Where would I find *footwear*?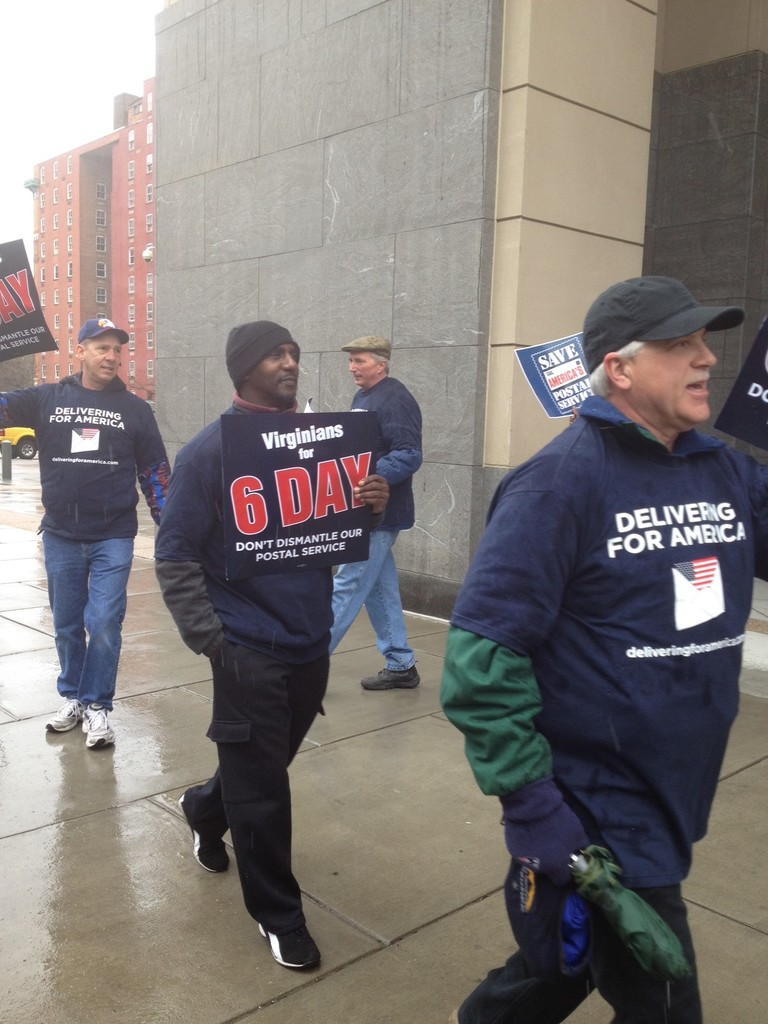
At [left=78, top=701, right=115, bottom=746].
